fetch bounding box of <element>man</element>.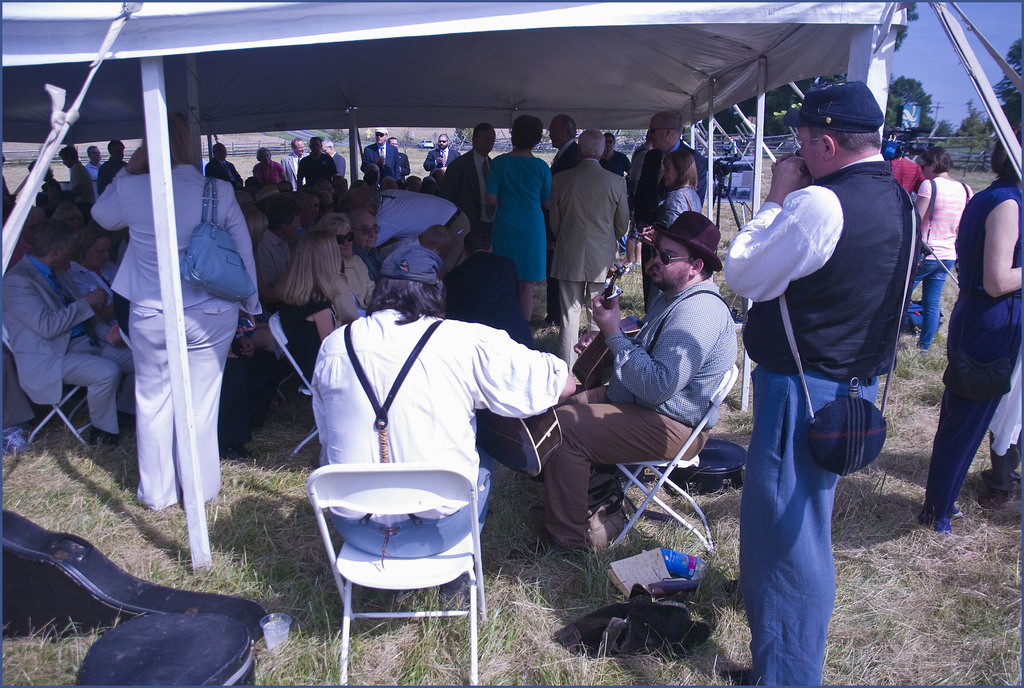
Bbox: x1=548 y1=114 x2=586 y2=328.
